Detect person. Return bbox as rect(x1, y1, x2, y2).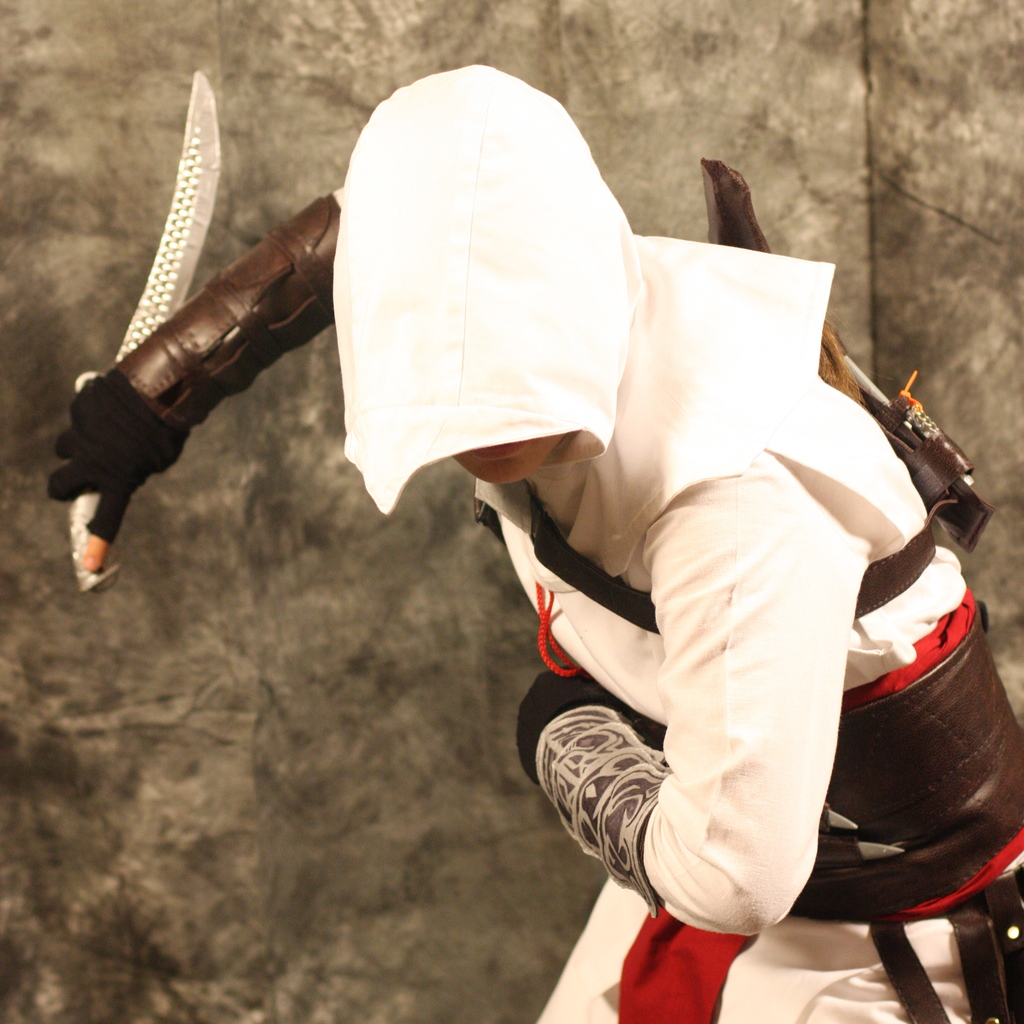
rect(87, 72, 958, 1023).
